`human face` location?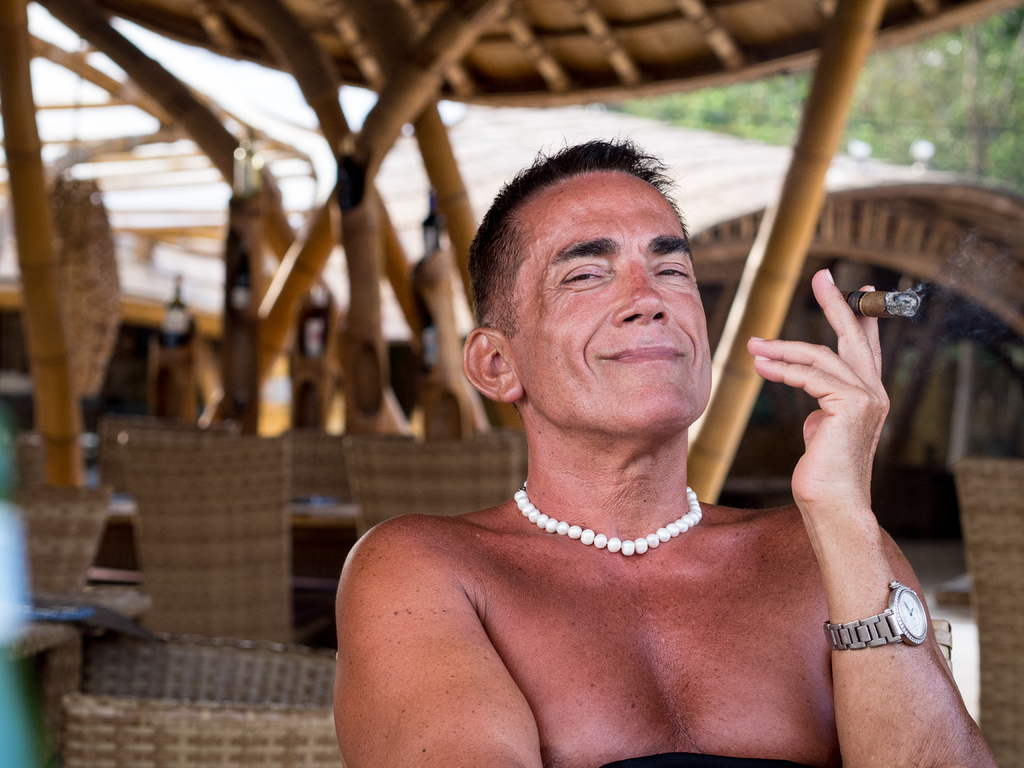
501,162,712,424
